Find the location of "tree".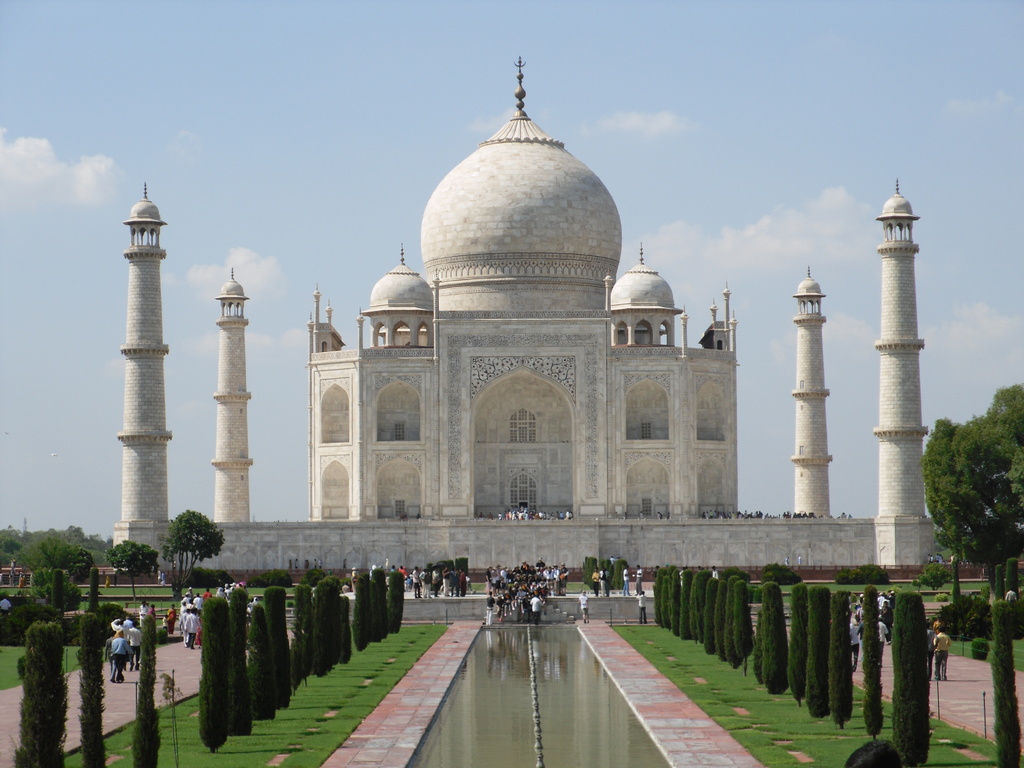
Location: BBox(990, 595, 1021, 767).
